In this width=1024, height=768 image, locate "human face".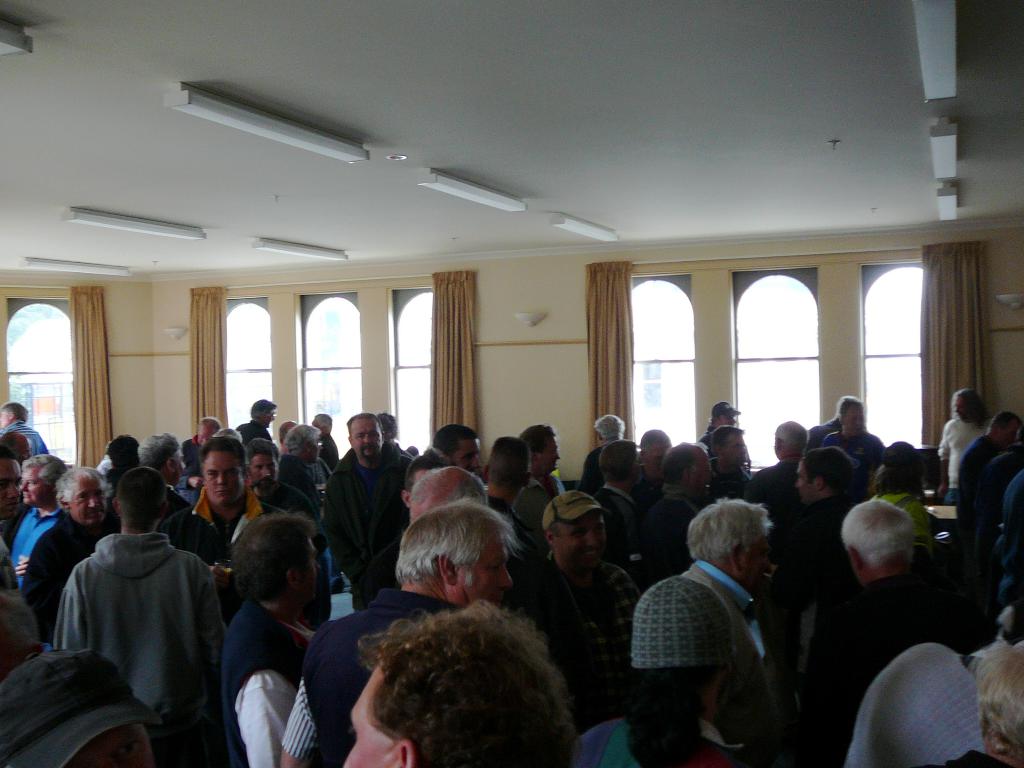
Bounding box: crop(252, 451, 279, 488).
